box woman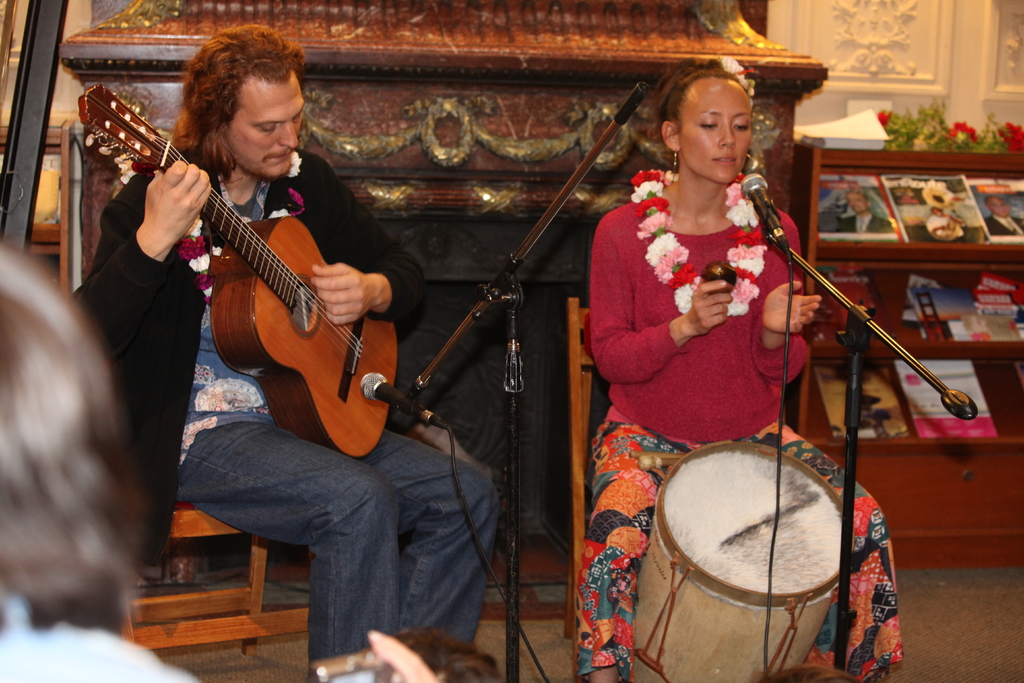
583,53,838,567
